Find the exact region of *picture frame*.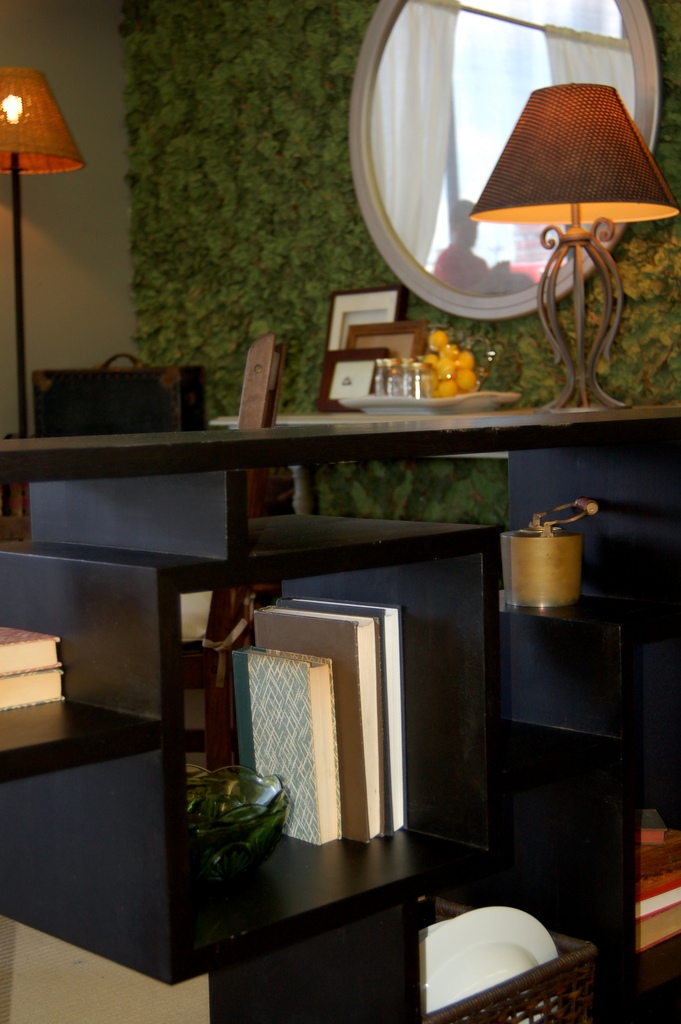
Exact region: [x1=330, y1=290, x2=409, y2=349].
